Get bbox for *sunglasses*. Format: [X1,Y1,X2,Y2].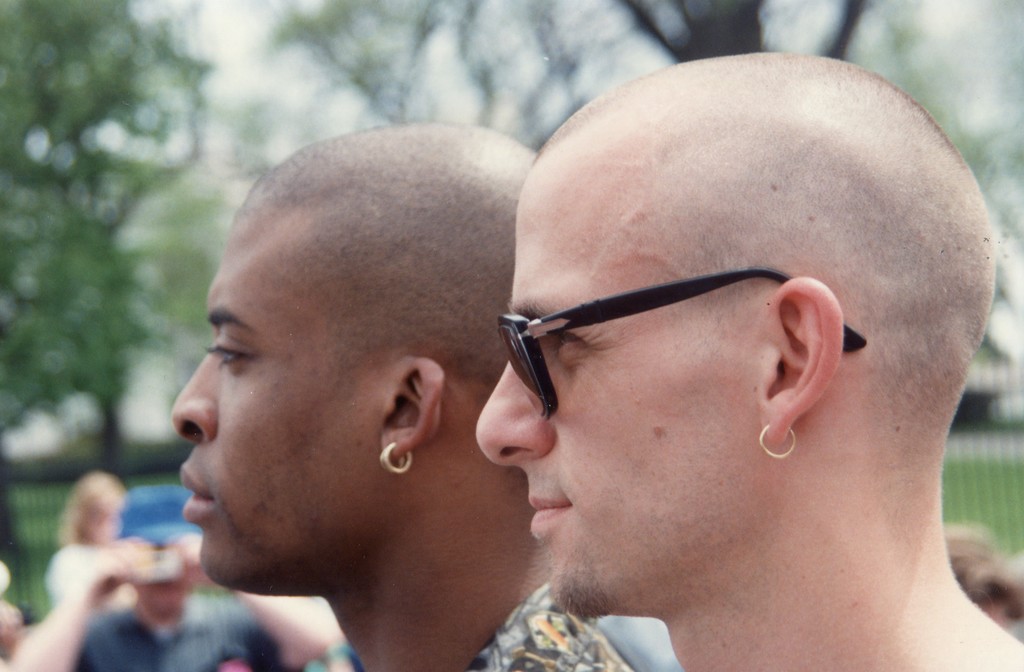
[497,265,864,423].
